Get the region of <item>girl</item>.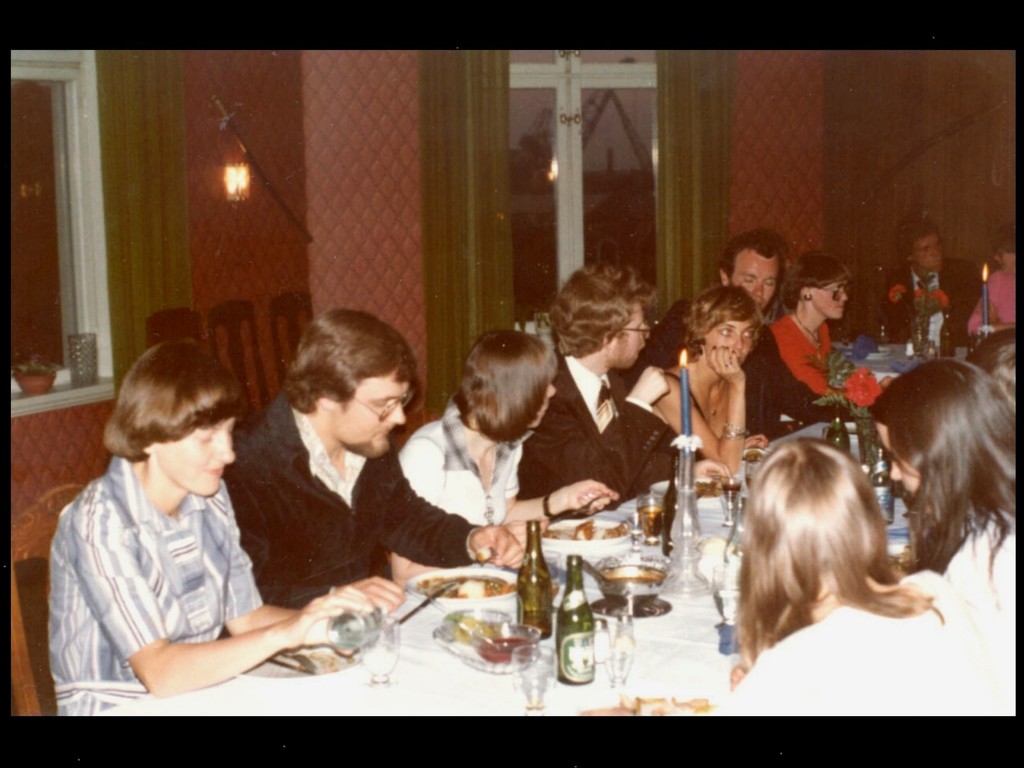
BBox(398, 330, 615, 542).
